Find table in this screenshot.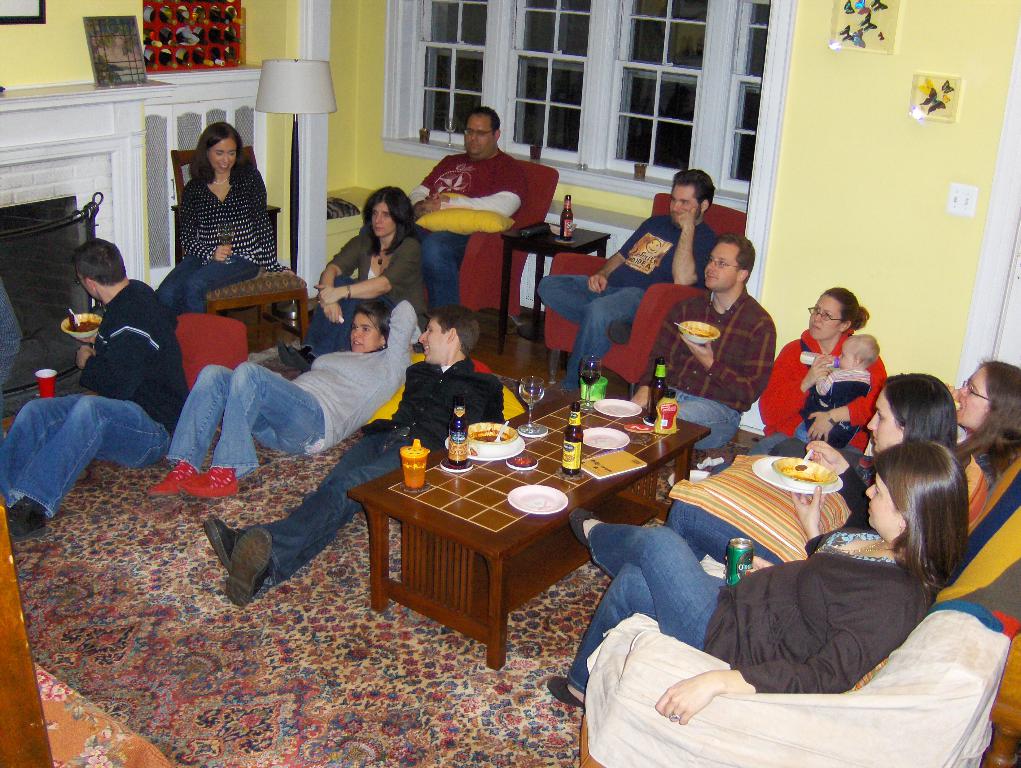
The bounding box for table is pyautogui.locateOnScreen(347, 389, 730, 684).
